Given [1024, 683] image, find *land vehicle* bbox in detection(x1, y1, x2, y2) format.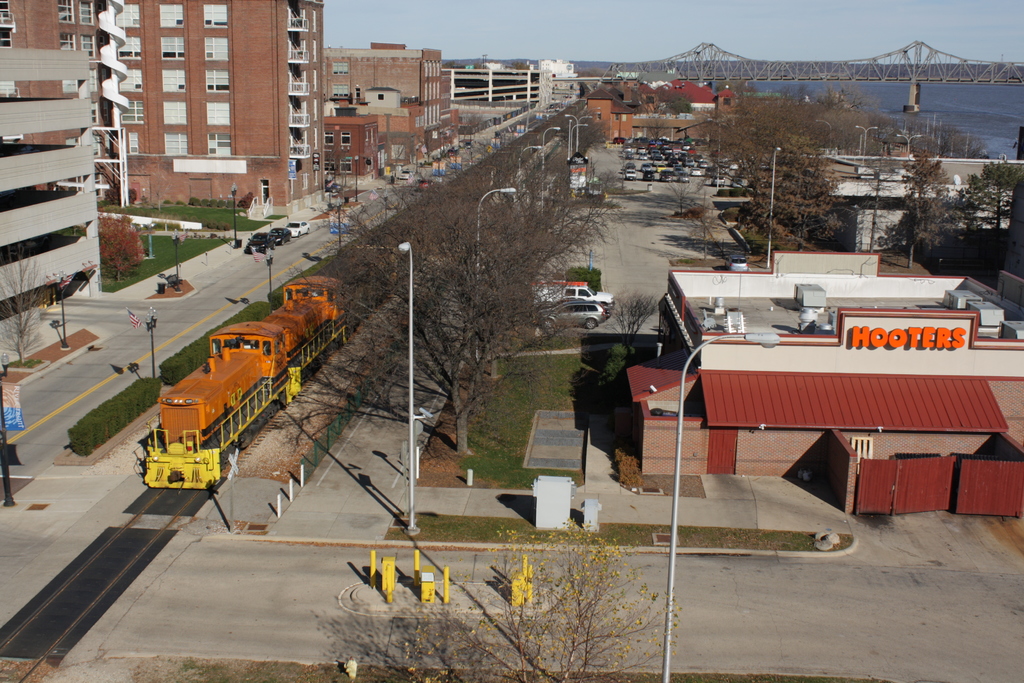
detection(677, 147, 691, 162).
